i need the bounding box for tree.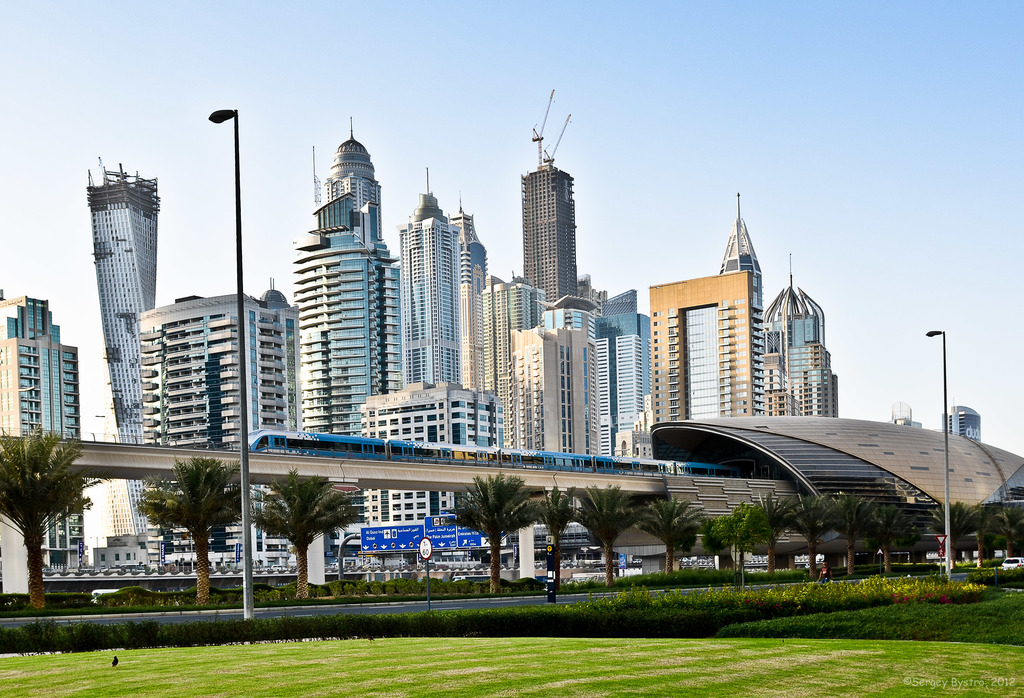
Here it is: BBox(565, 484, 645, 590).
